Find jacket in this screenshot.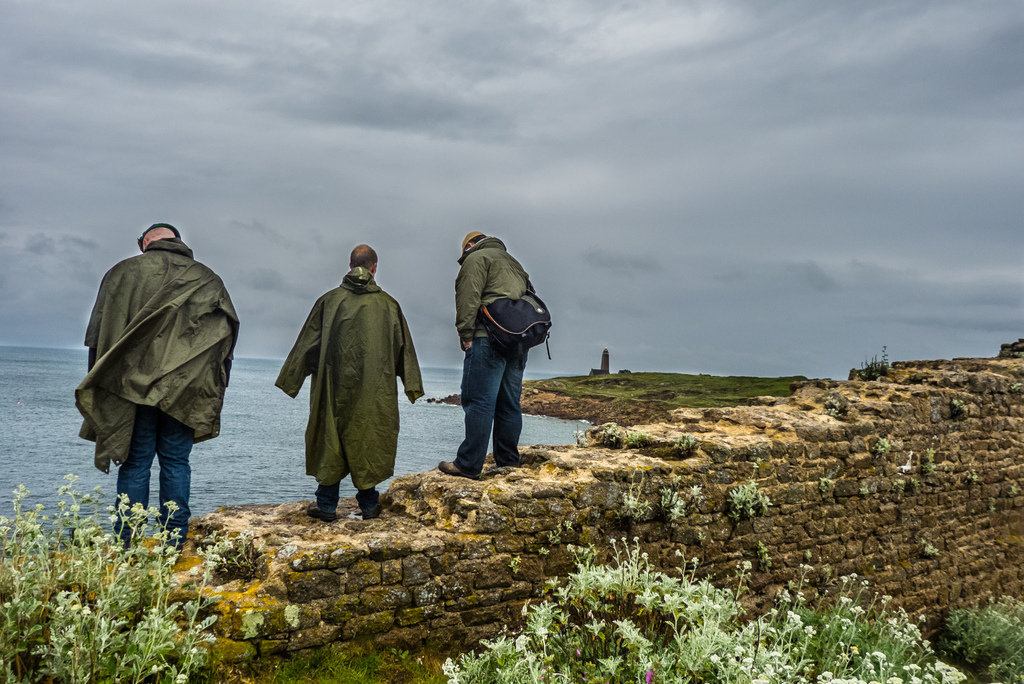
The bounding box for jacket is [x1=80, y1=239, x2=240, y2=471].
